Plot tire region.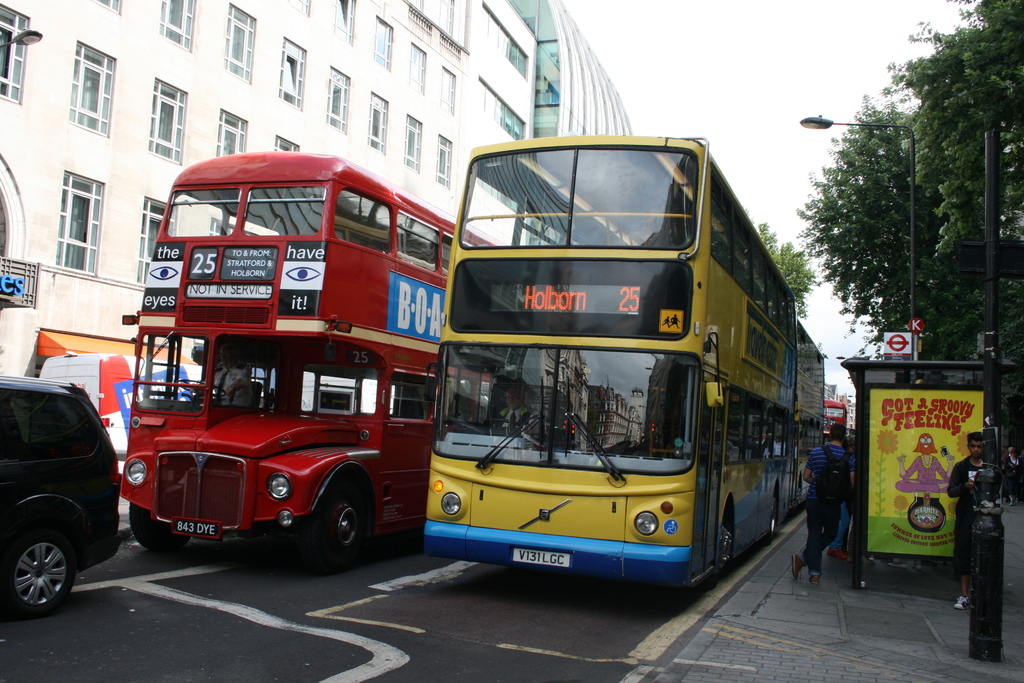
Plotted at [129, 504, 191, 551].
